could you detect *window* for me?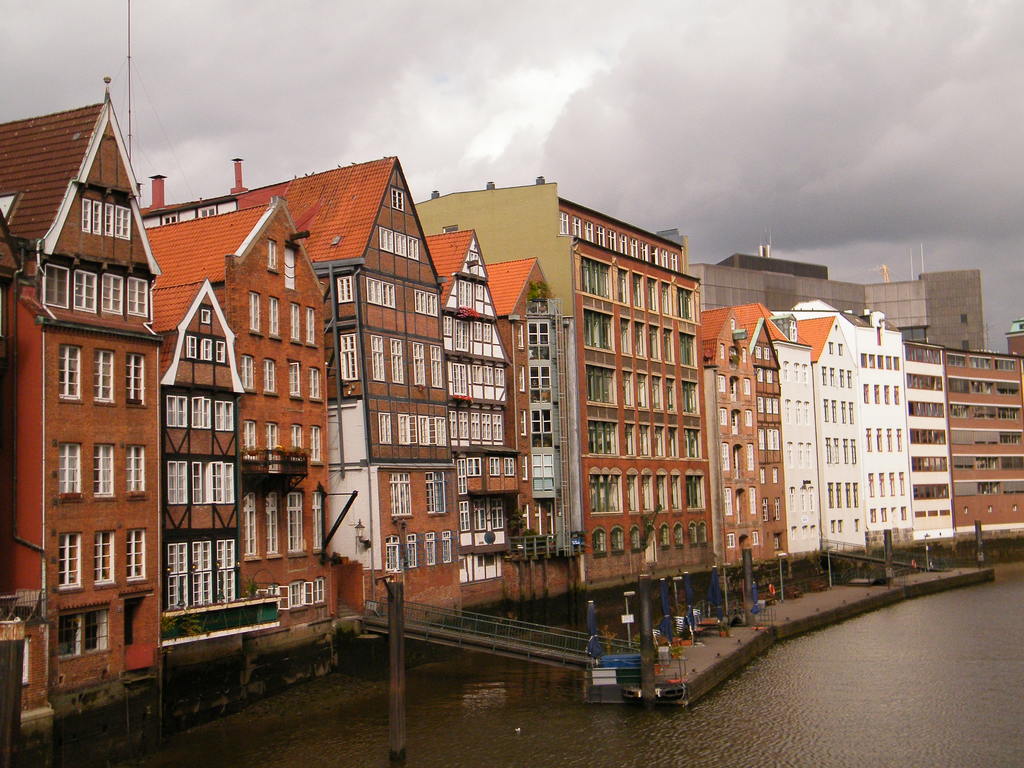
Detection result: bbox=[261, 421, 281, 471].
